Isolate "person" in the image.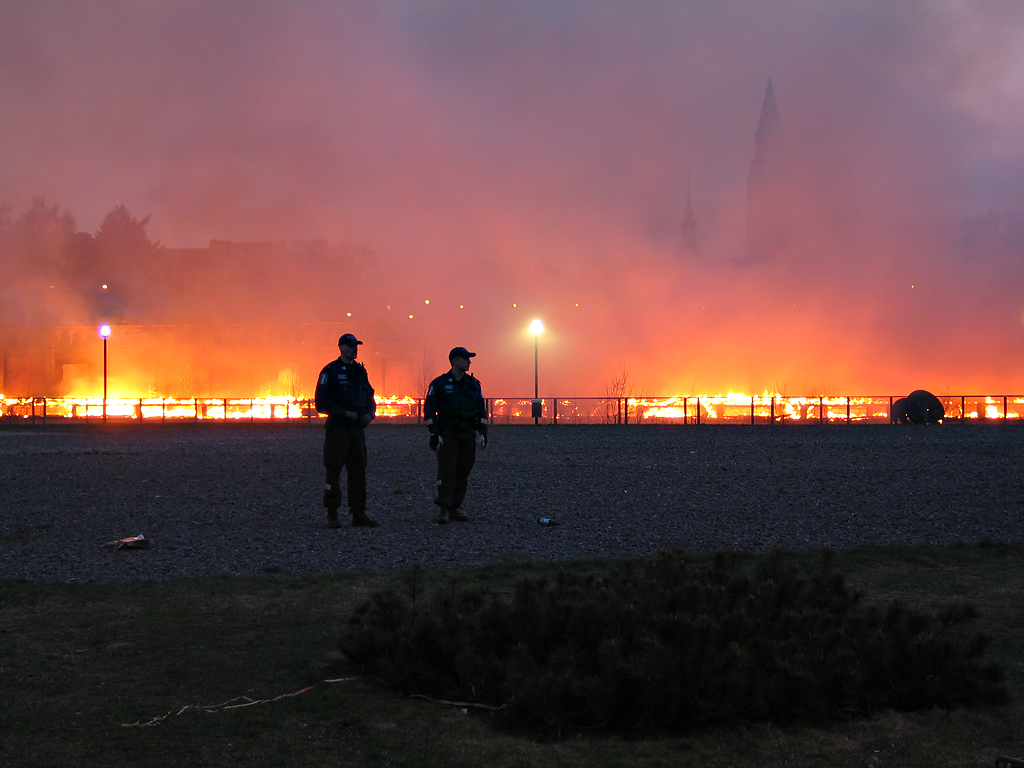
Isolated region: [x1=312, y1=333, x2=374, y2=527].
